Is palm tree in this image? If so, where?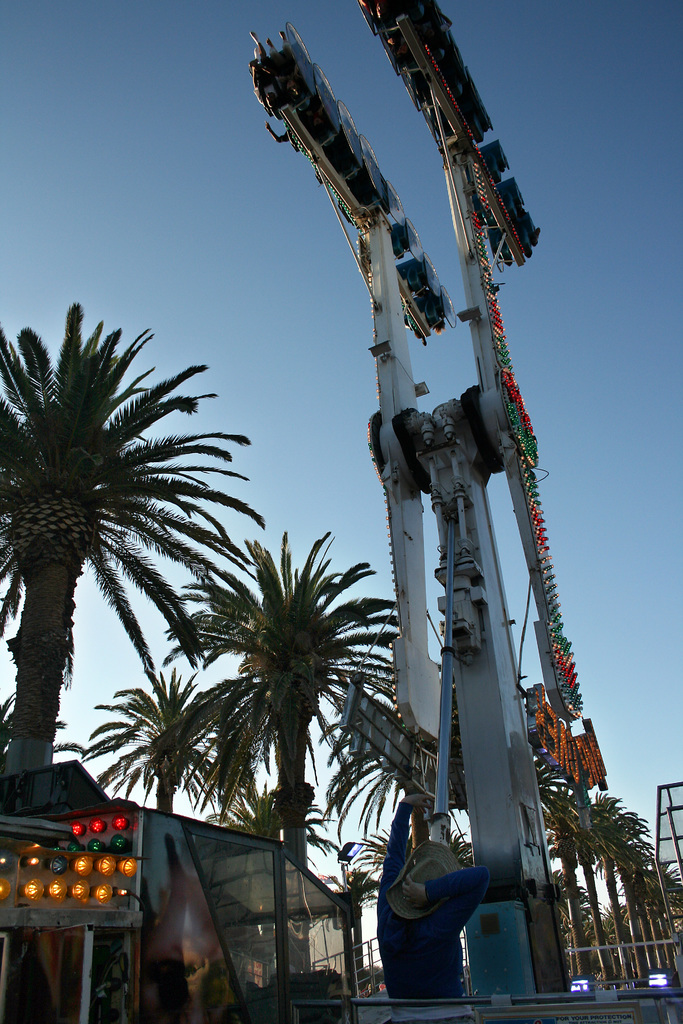
Yes, at (335,660,421,810).
